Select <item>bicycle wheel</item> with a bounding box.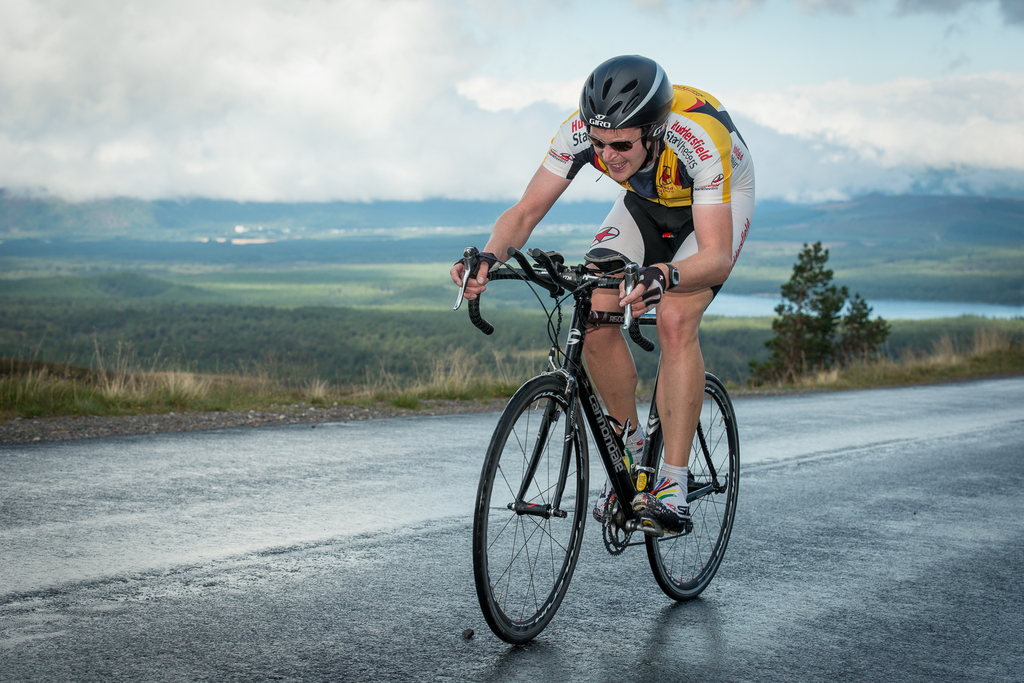
<box>484,378,616,654</box>.
